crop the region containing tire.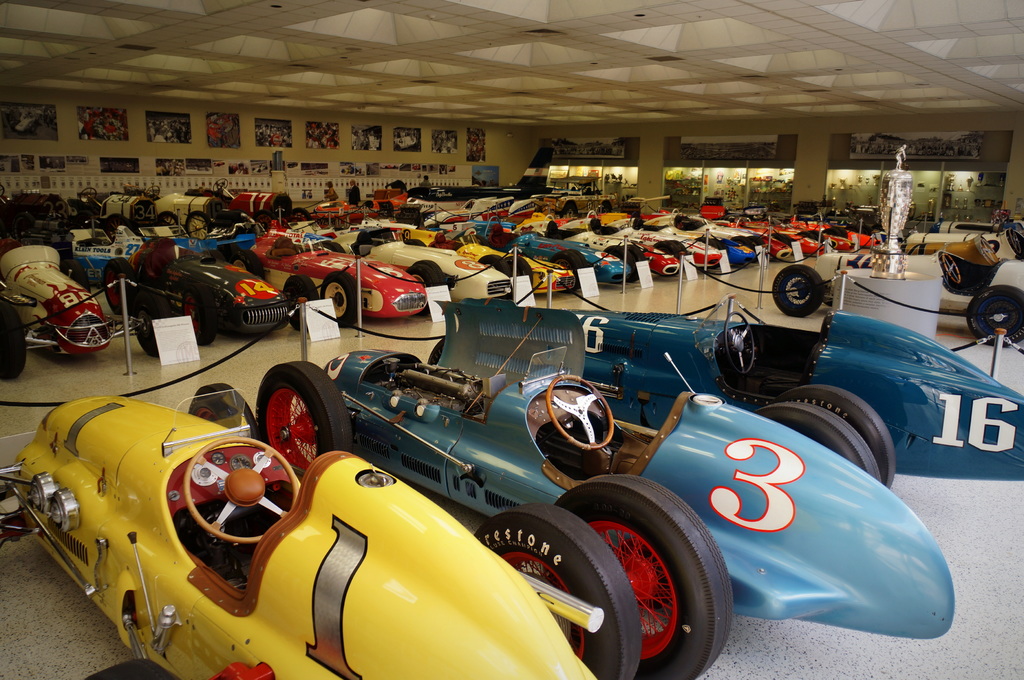
Crop region: bbox=[477, 254, 513, 300].
